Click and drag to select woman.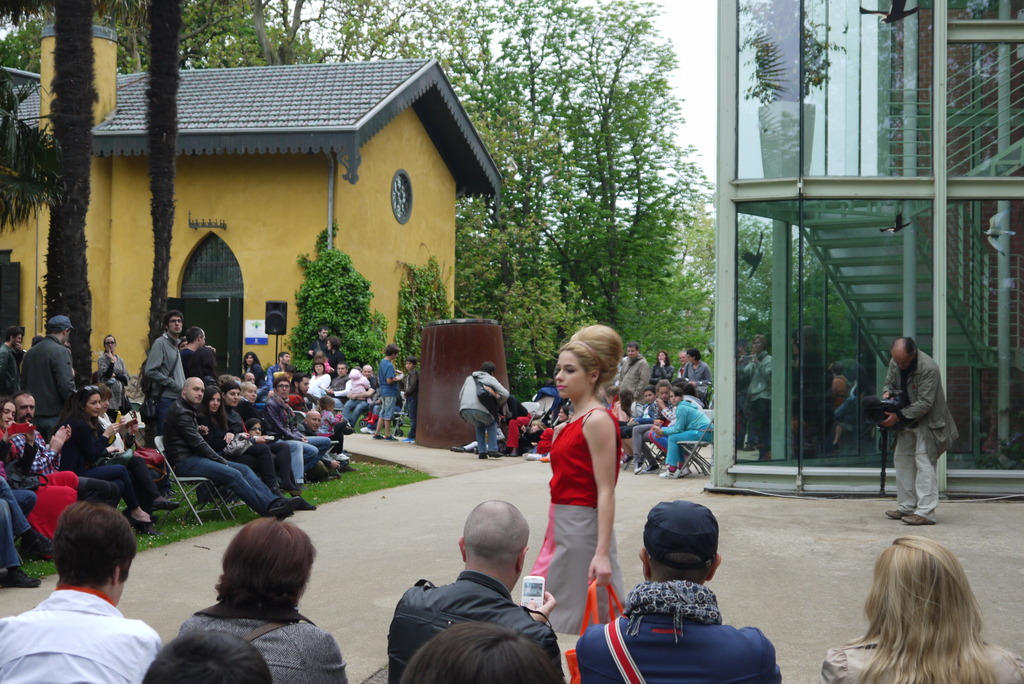
Selection: (531, 319, 637, 647).
